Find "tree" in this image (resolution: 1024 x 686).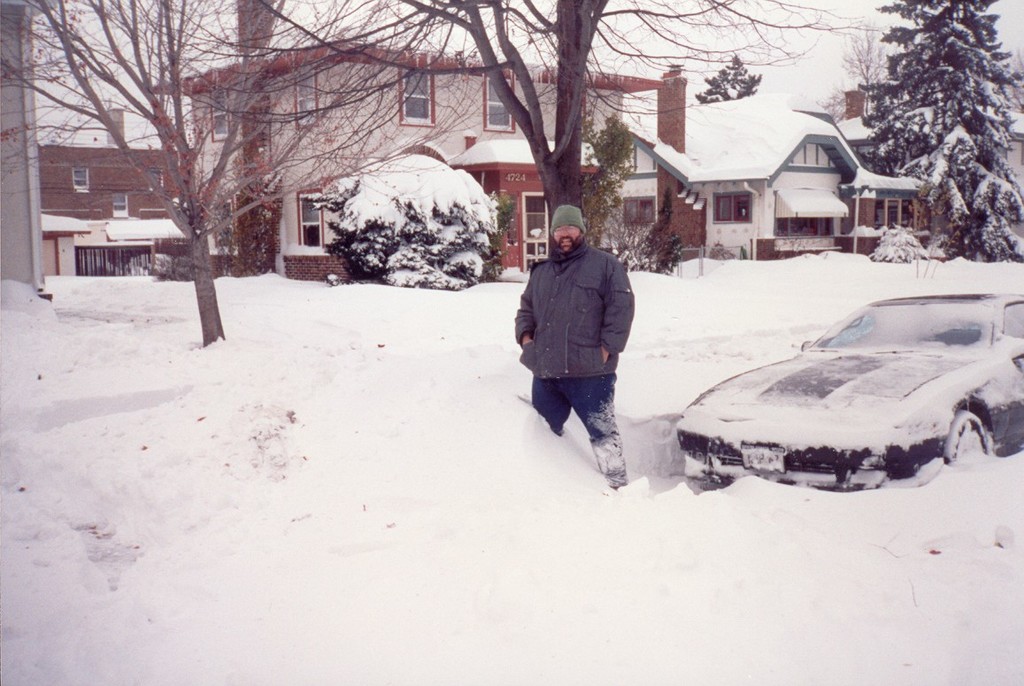
(694, 47, 760, 104).
